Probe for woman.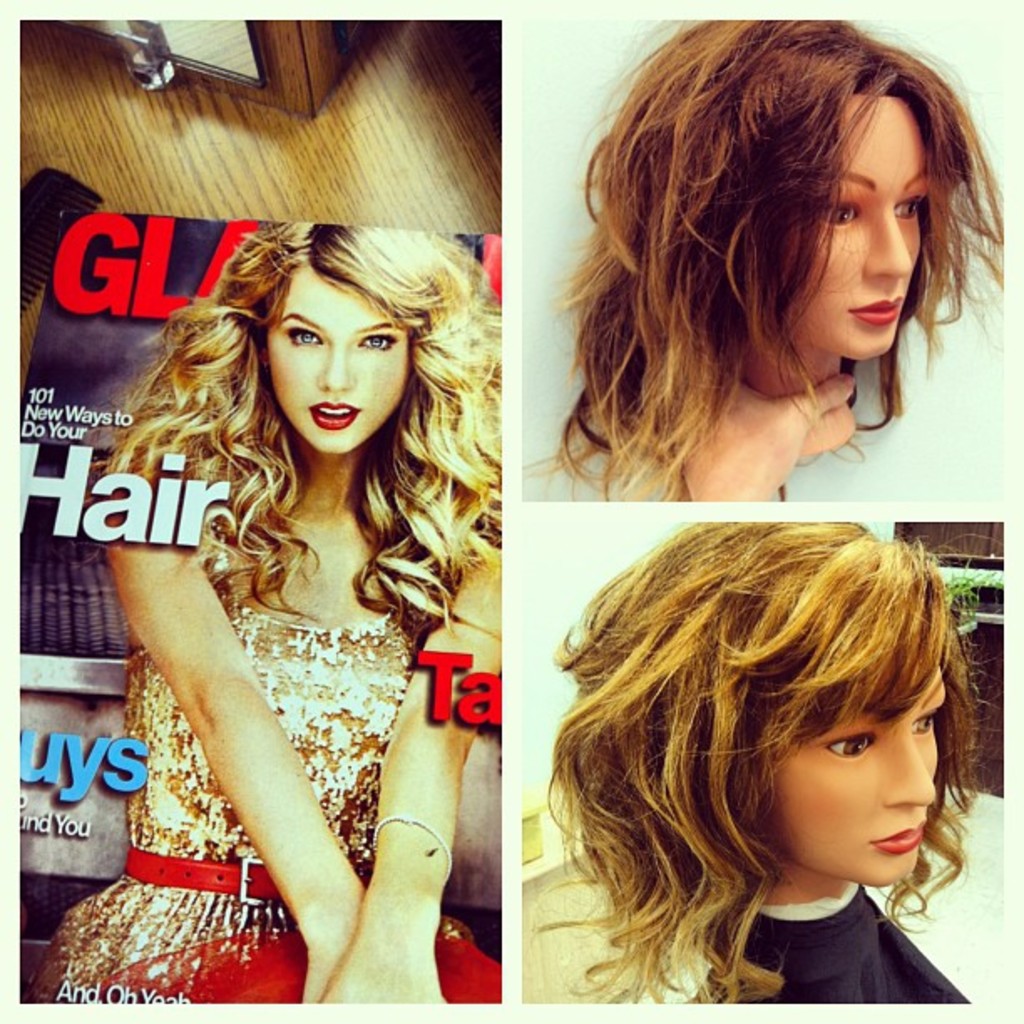
Probe result: bbox(28, 219, 502, 1002).
